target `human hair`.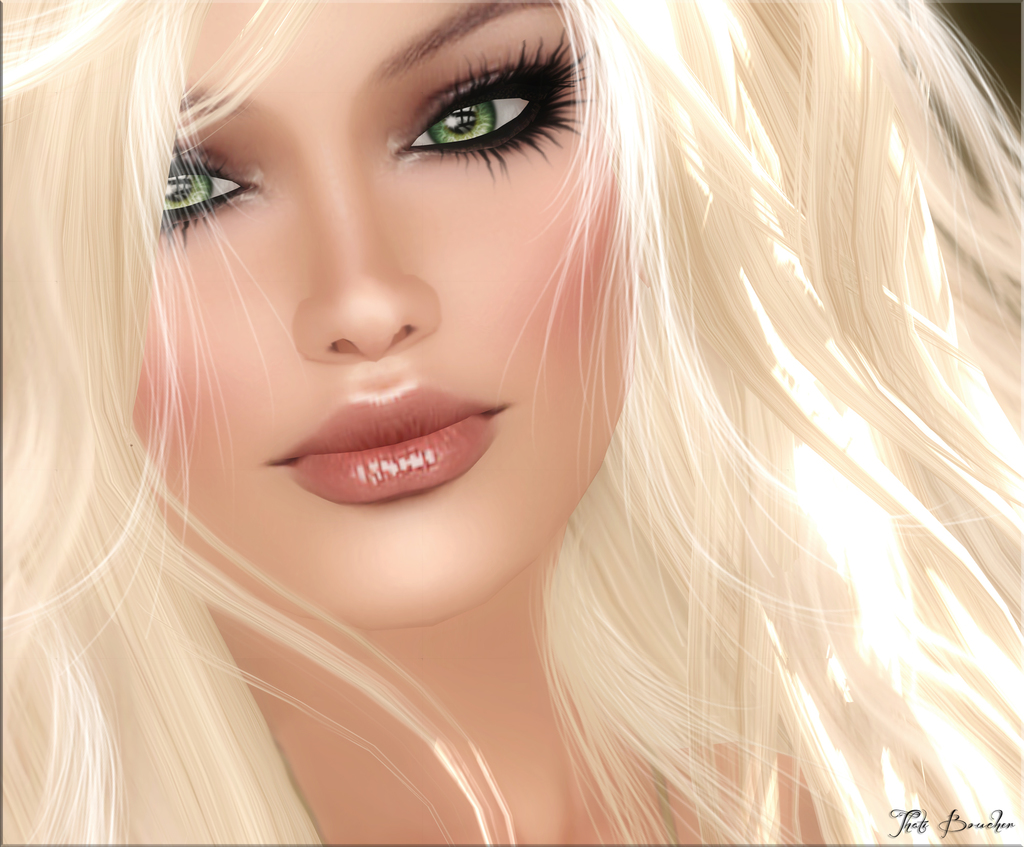
Target region: locate(5, 0, 996, 846).
